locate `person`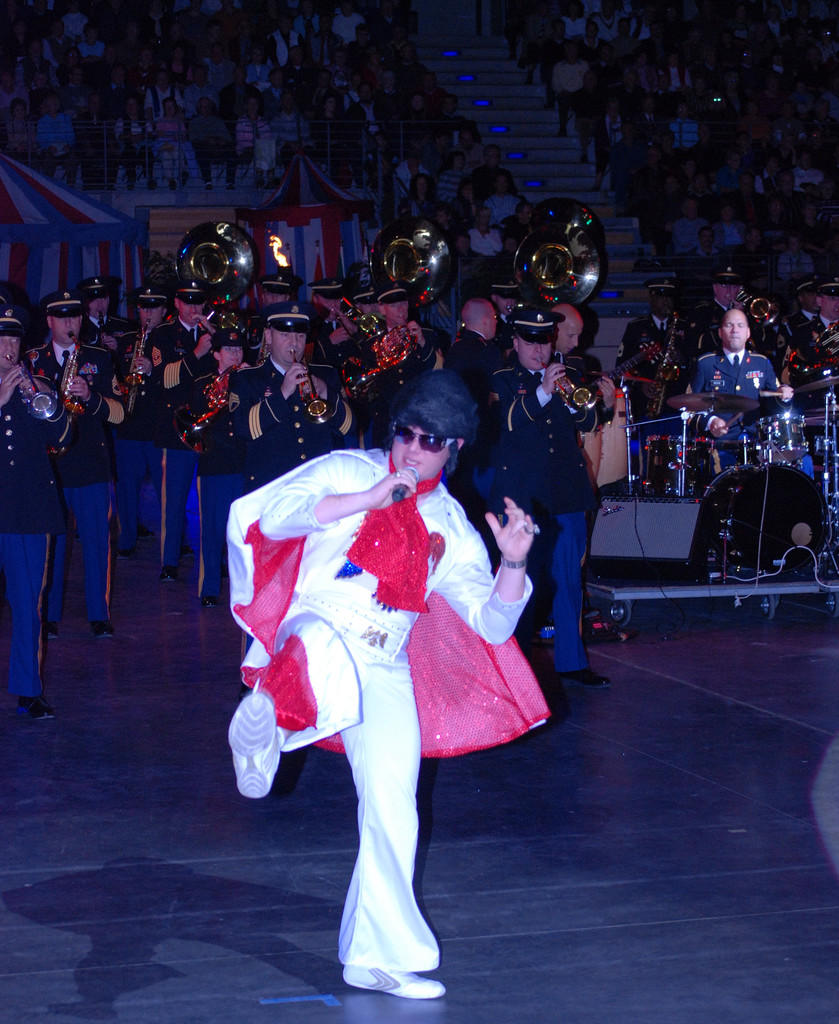
<box>113,90,154,180</box>
